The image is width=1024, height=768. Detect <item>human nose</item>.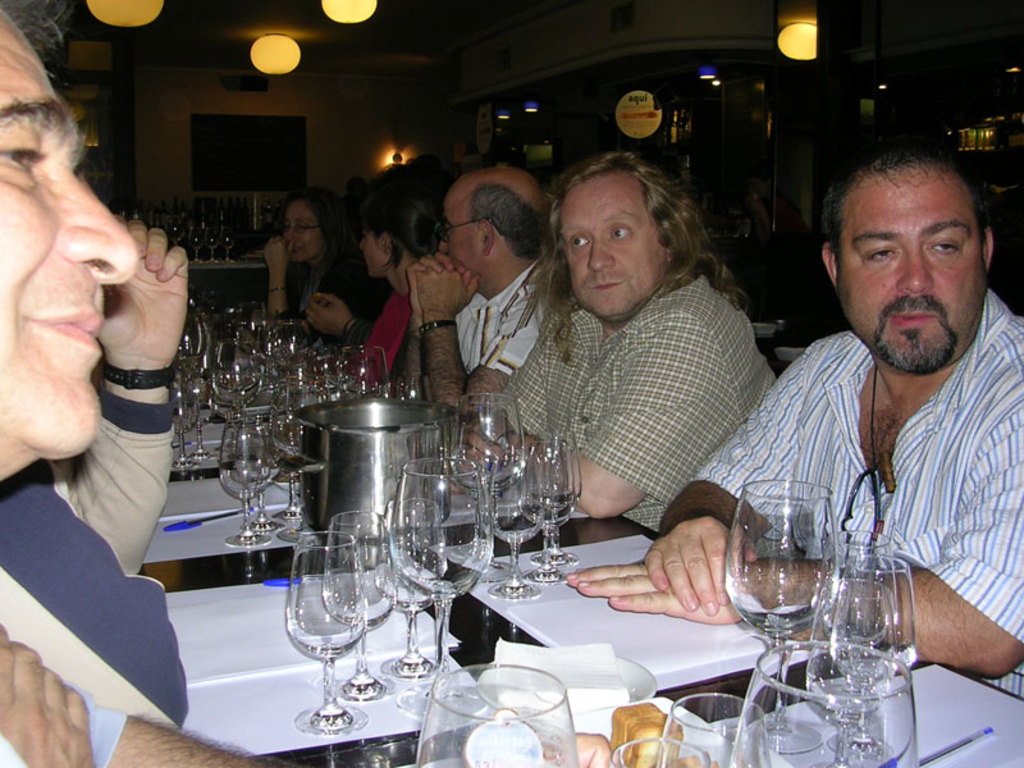
Detection: bbox=(358, 239, 364, 248).
